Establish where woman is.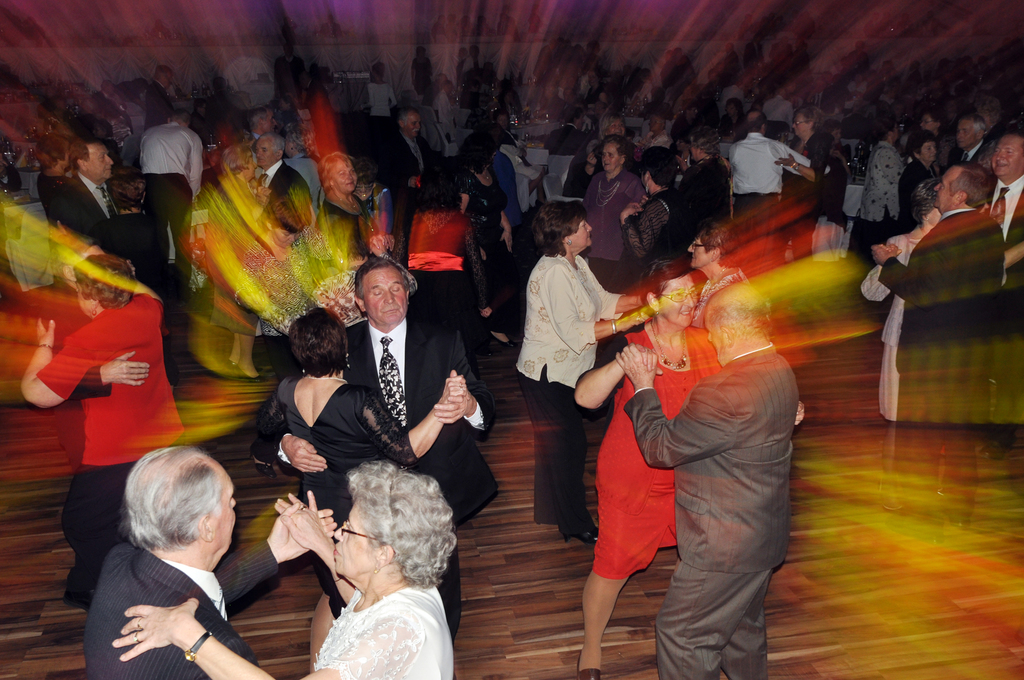
Established at region(565, 257, 812, 672).
